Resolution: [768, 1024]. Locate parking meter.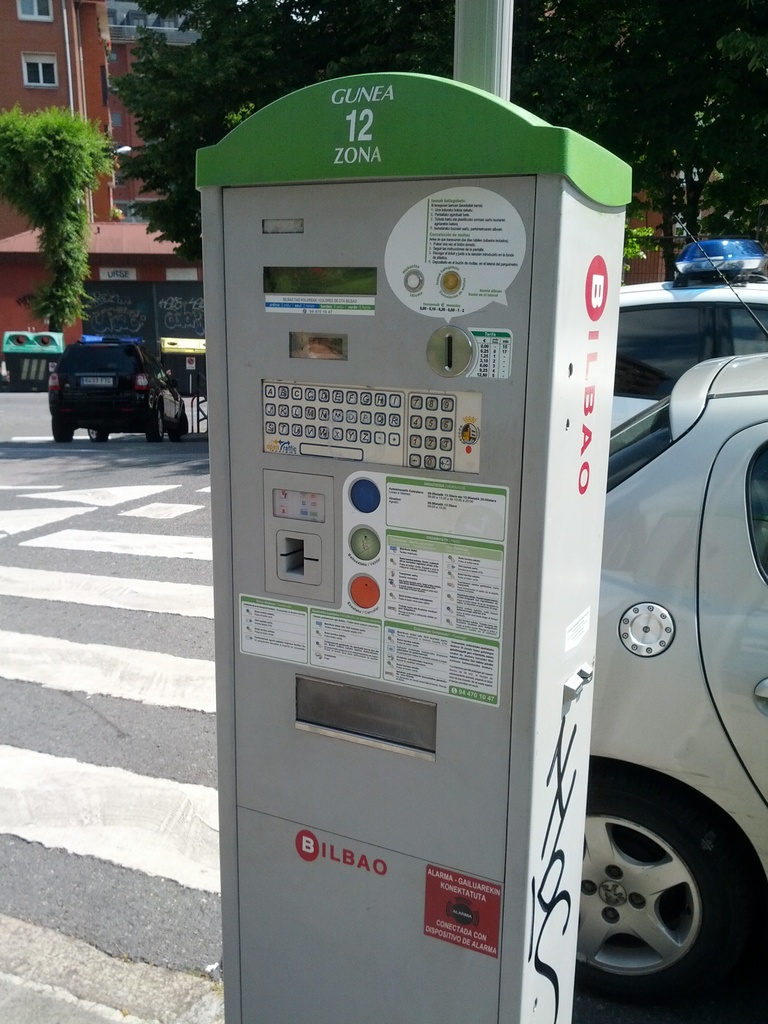
<bbox>210, 180, 619, 1023</bbox>.
